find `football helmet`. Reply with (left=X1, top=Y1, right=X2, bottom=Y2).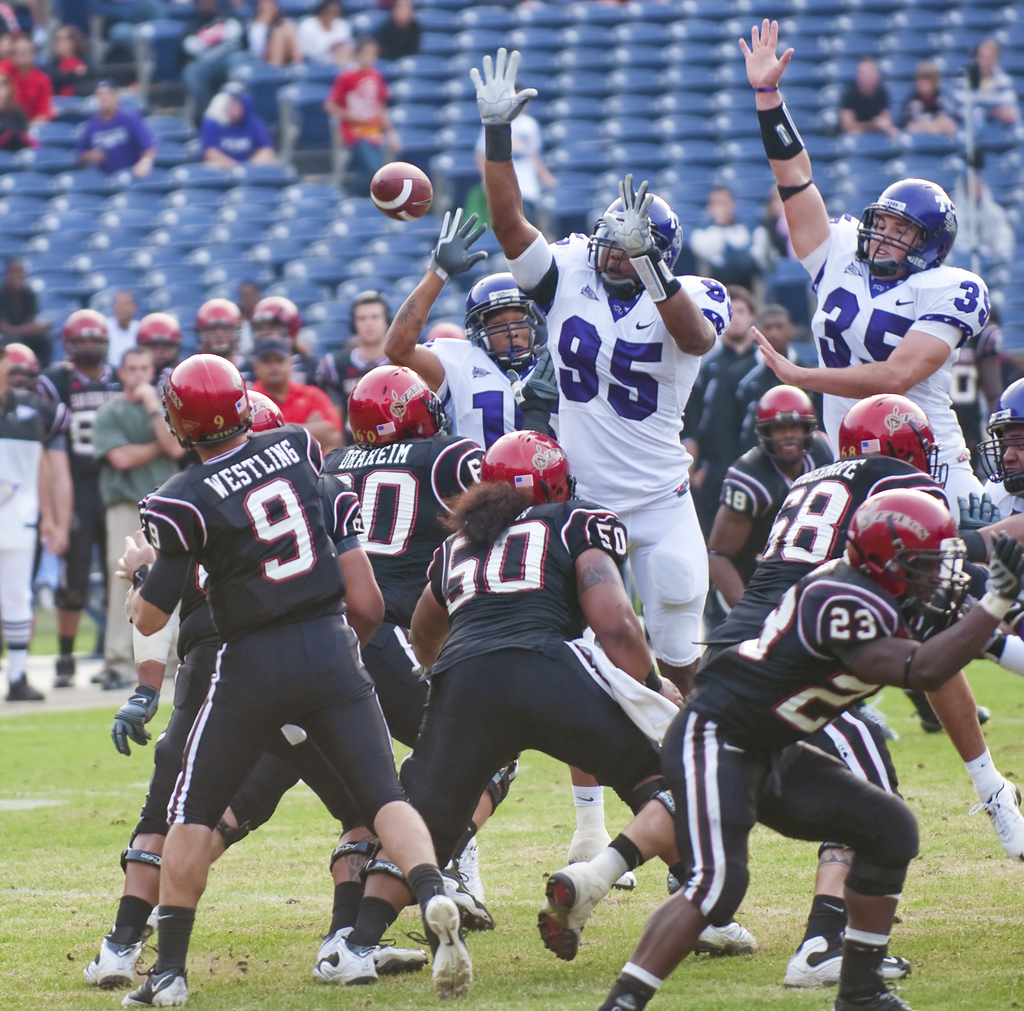
(left=346, top=365, right=445, bottom=449).
